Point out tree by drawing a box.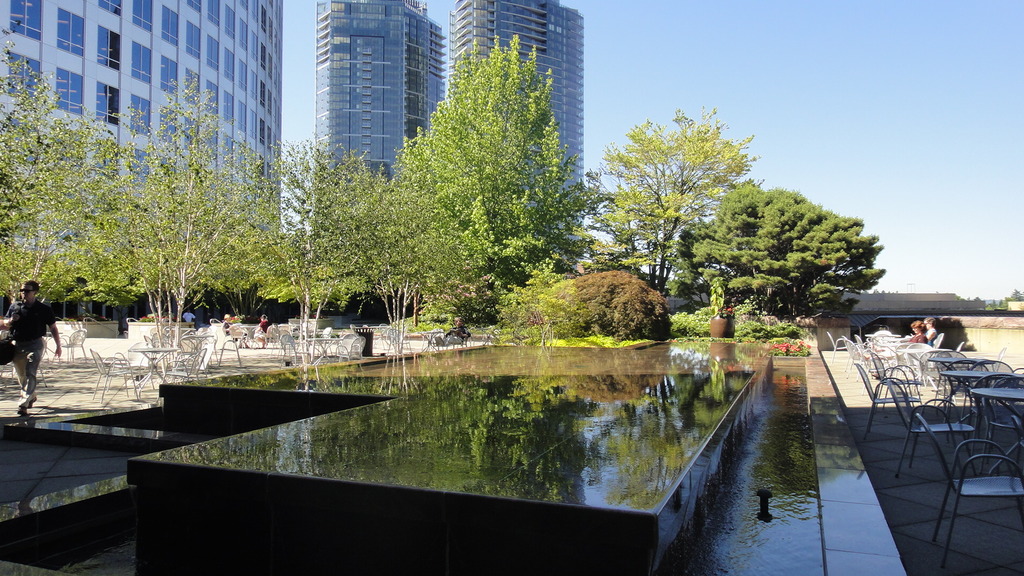
<bbox>685, 169, 887, 319</bbox>.
